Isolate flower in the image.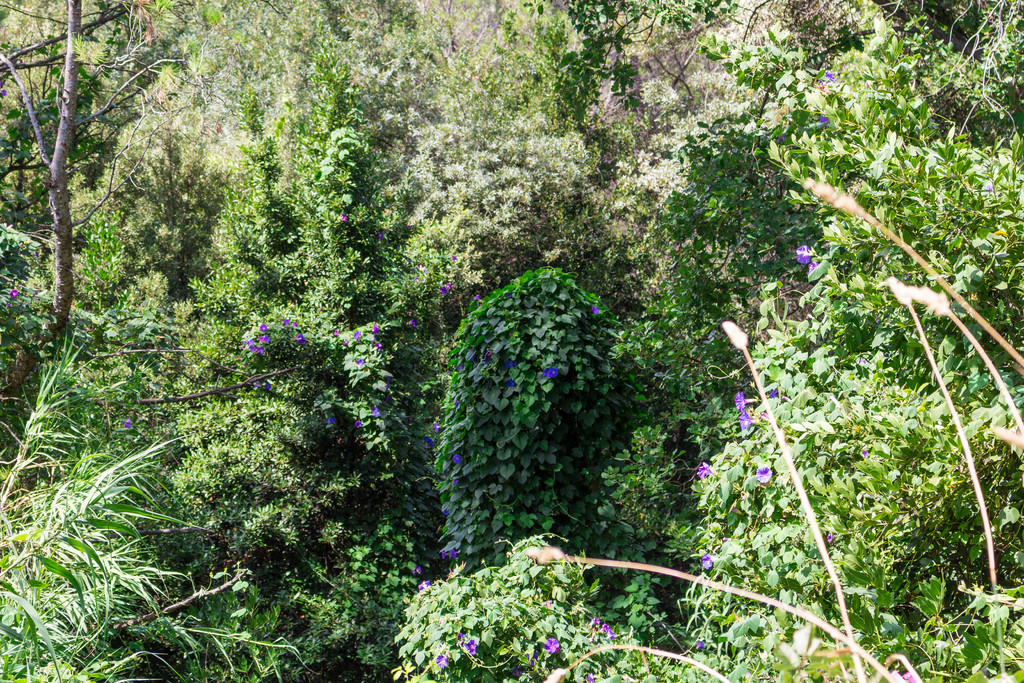
Isolated region: left=353, top=358, right=365, bottom=365.
